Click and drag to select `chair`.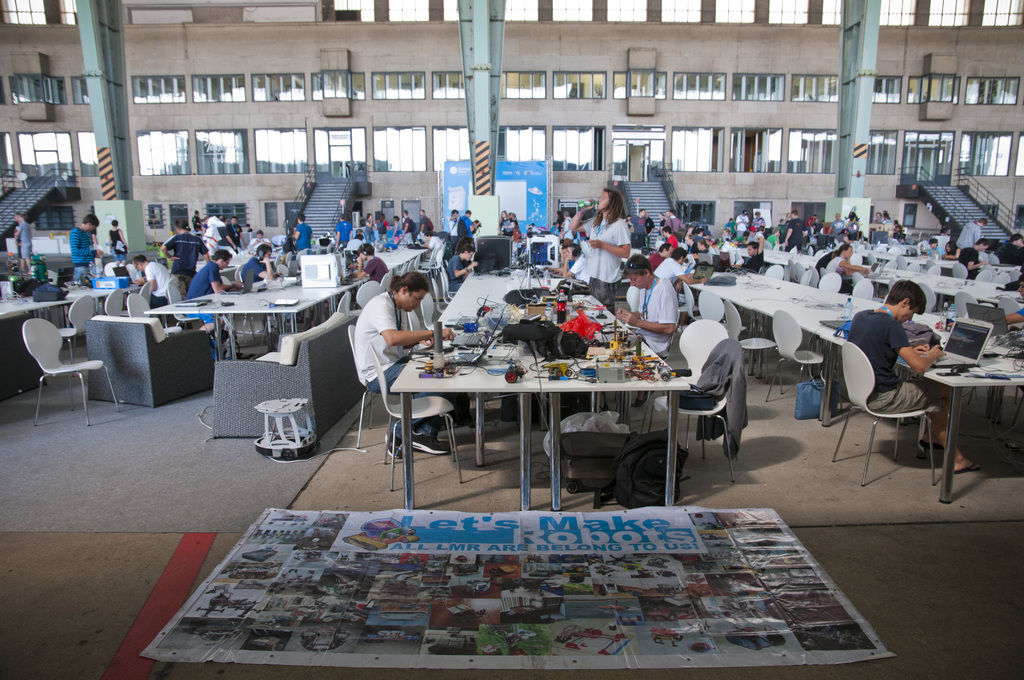
Selection: 426:242:442:267.
